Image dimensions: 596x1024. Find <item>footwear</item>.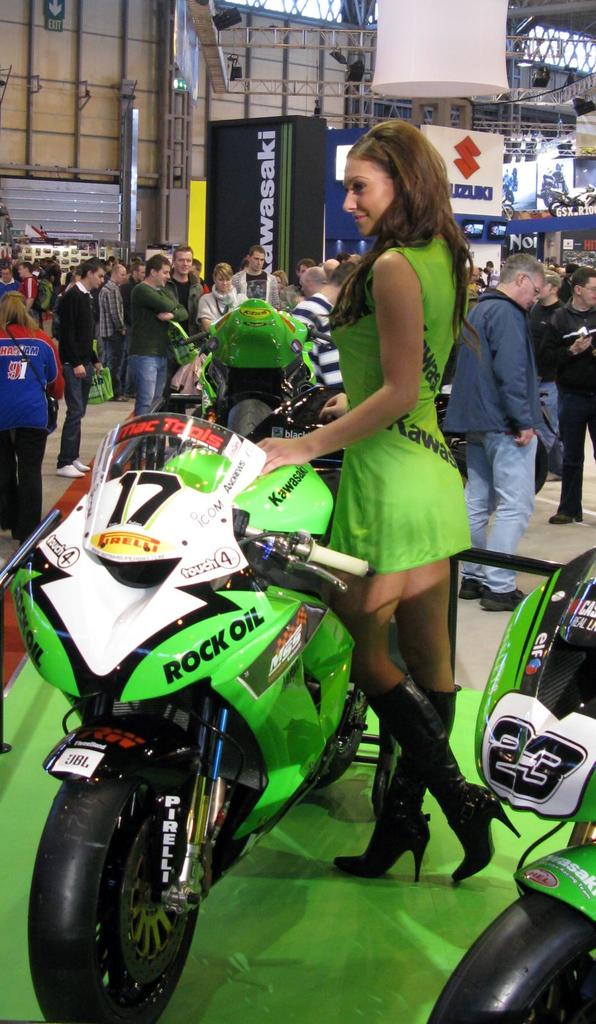
x1=480, y1=589, x2=524, y2=610.
